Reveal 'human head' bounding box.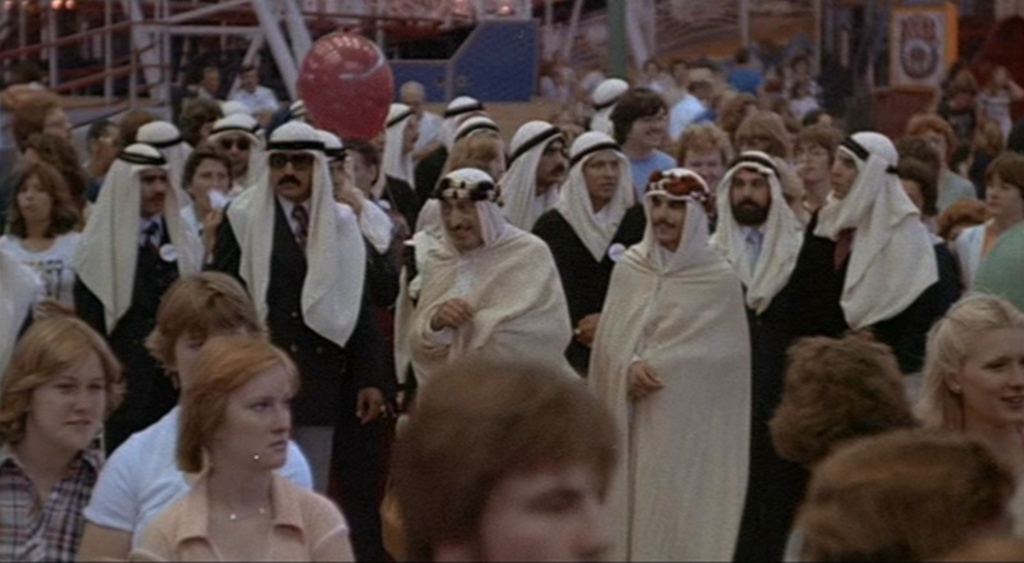
Revealed: bbox=[316, 122, 348, 205].
